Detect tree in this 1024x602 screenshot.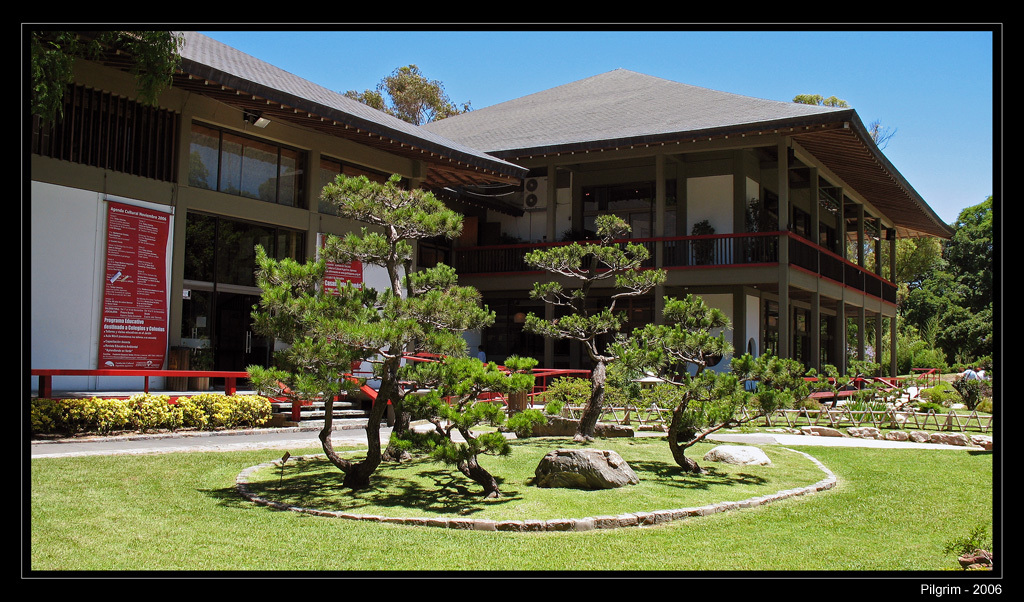
Detection: bbox=[598, 288, 813, 476].
